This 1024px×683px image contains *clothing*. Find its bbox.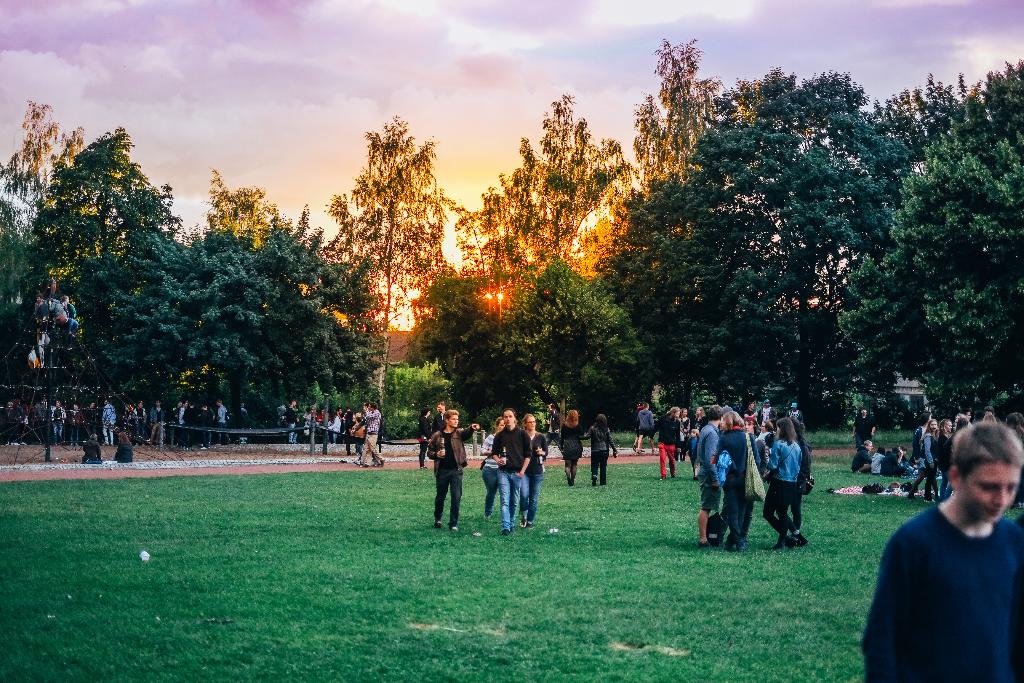
[left=882, top=450, right=904, bottom=477].
